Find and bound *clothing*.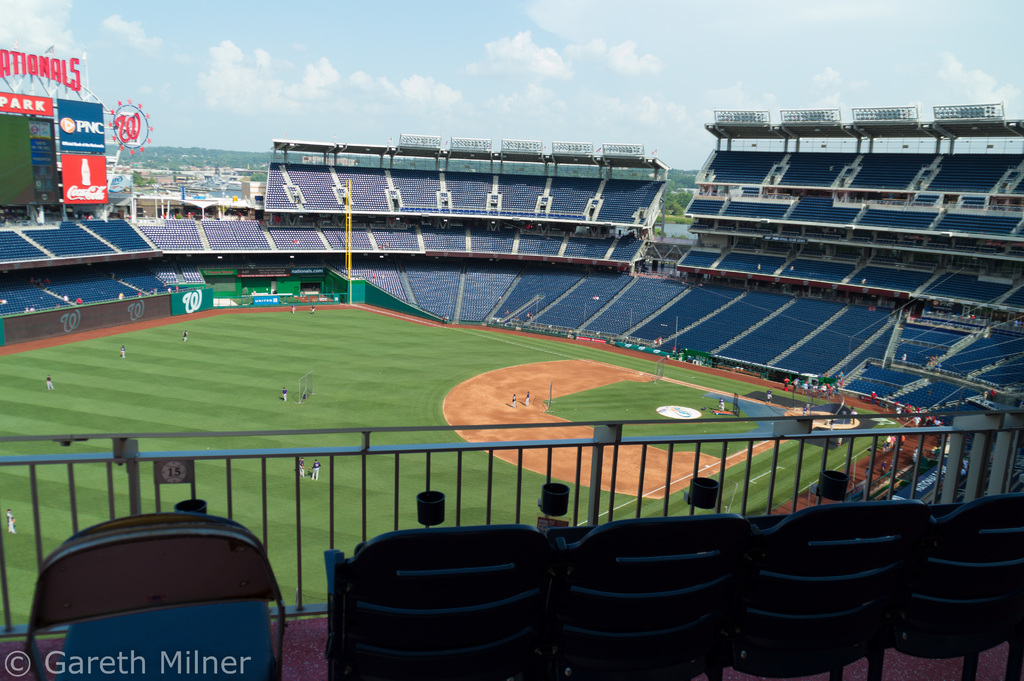
Bound: 883:431:899:448.
